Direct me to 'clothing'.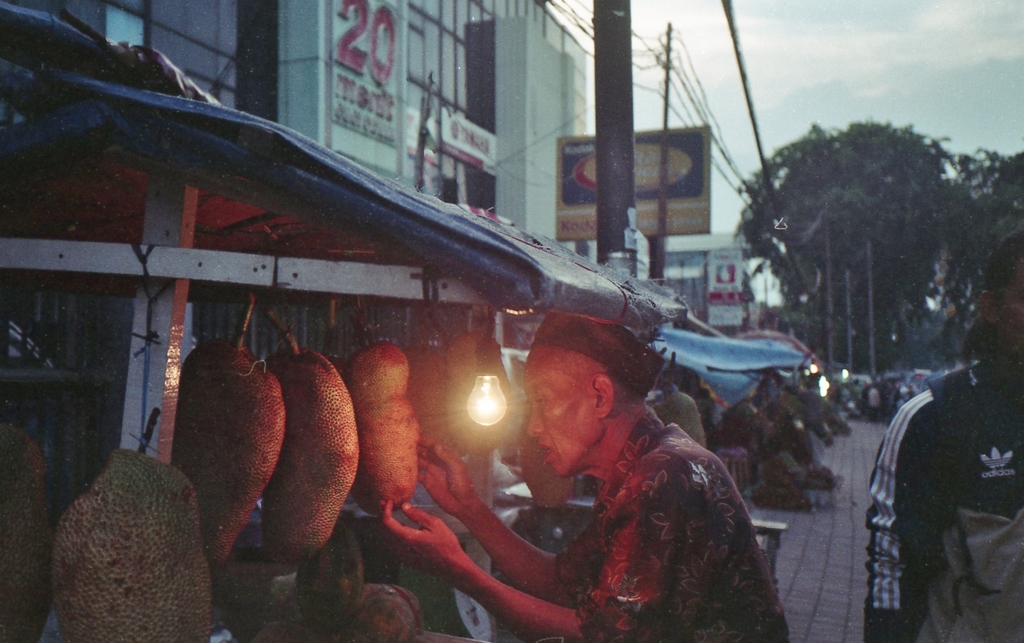
Direction: x1=556, y1=409, x2=790, y2=642.
